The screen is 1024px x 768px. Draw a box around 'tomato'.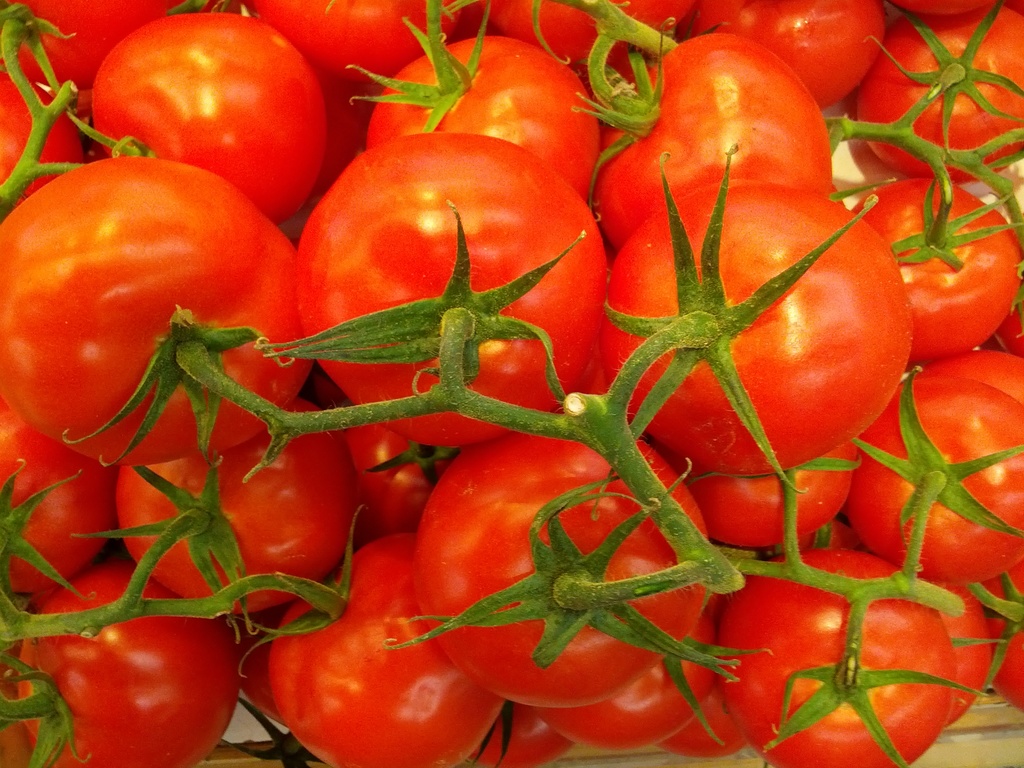
crop(75, 9, 335, 191).
